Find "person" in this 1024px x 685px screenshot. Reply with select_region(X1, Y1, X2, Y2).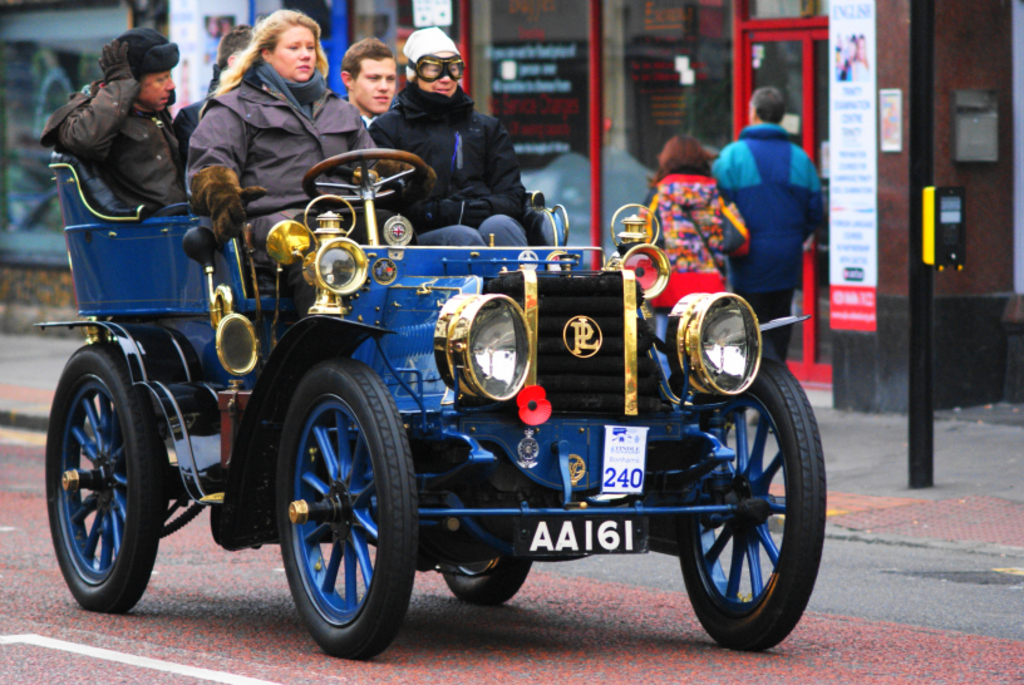
select_region(715, 84, 831, 434).
